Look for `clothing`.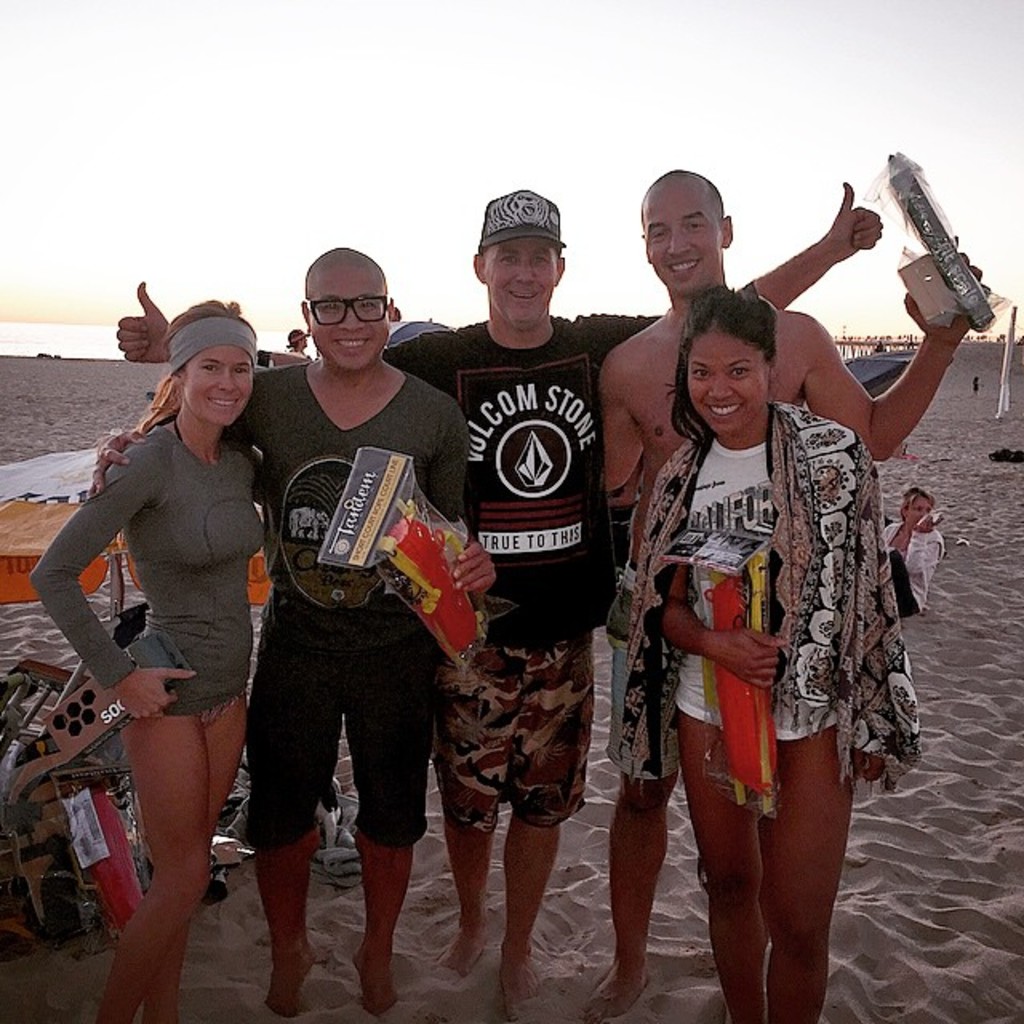
Found: <box>386,309,648,843</box>.
